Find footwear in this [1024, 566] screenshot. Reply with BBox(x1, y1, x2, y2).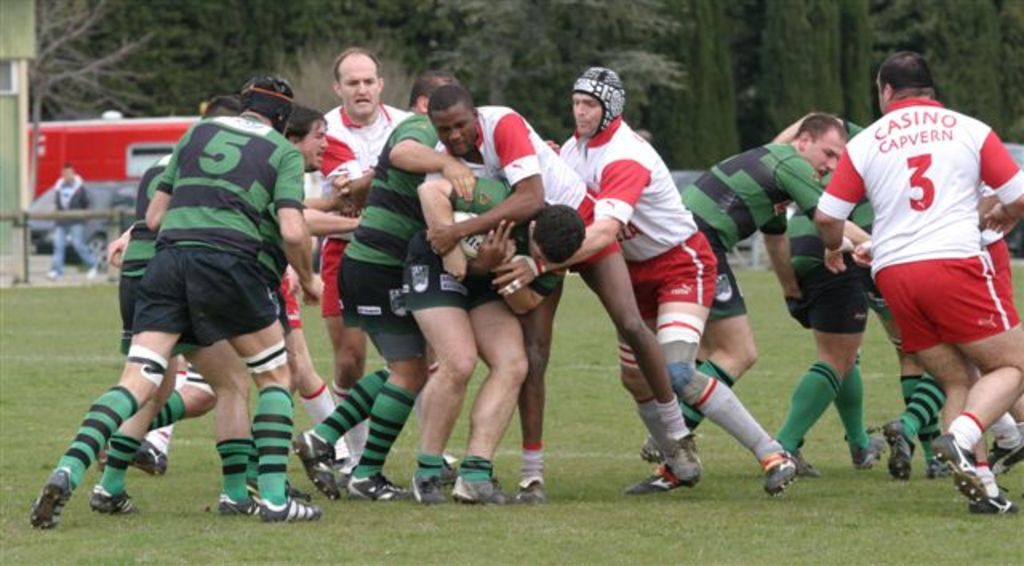
BBox(35, 467, 74, 532).
